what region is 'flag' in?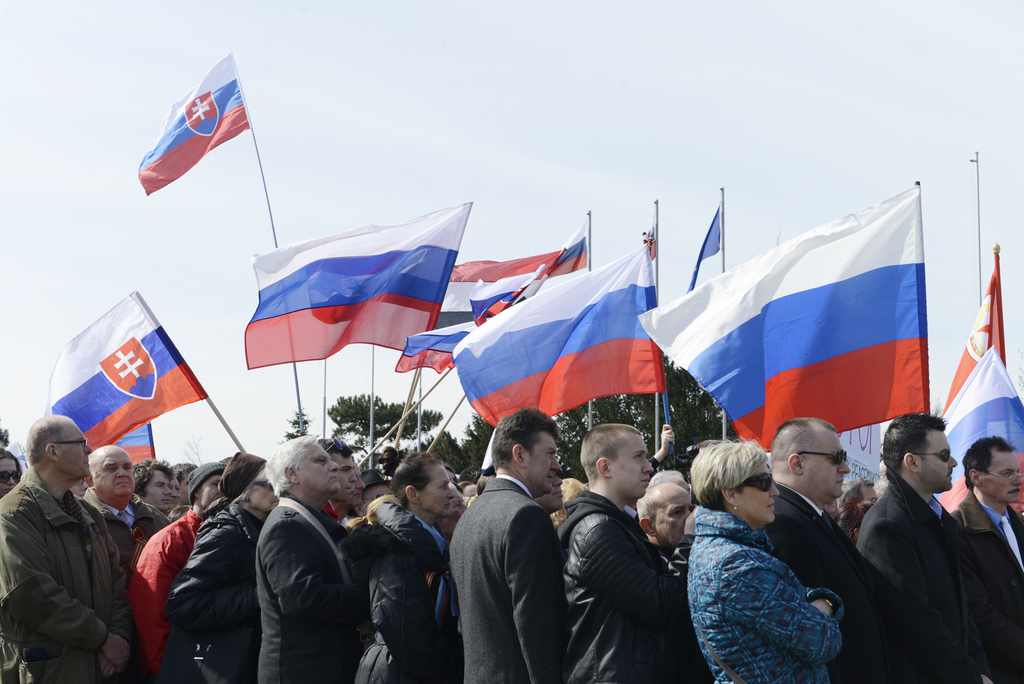
box=[662, 202, 730, 397].
